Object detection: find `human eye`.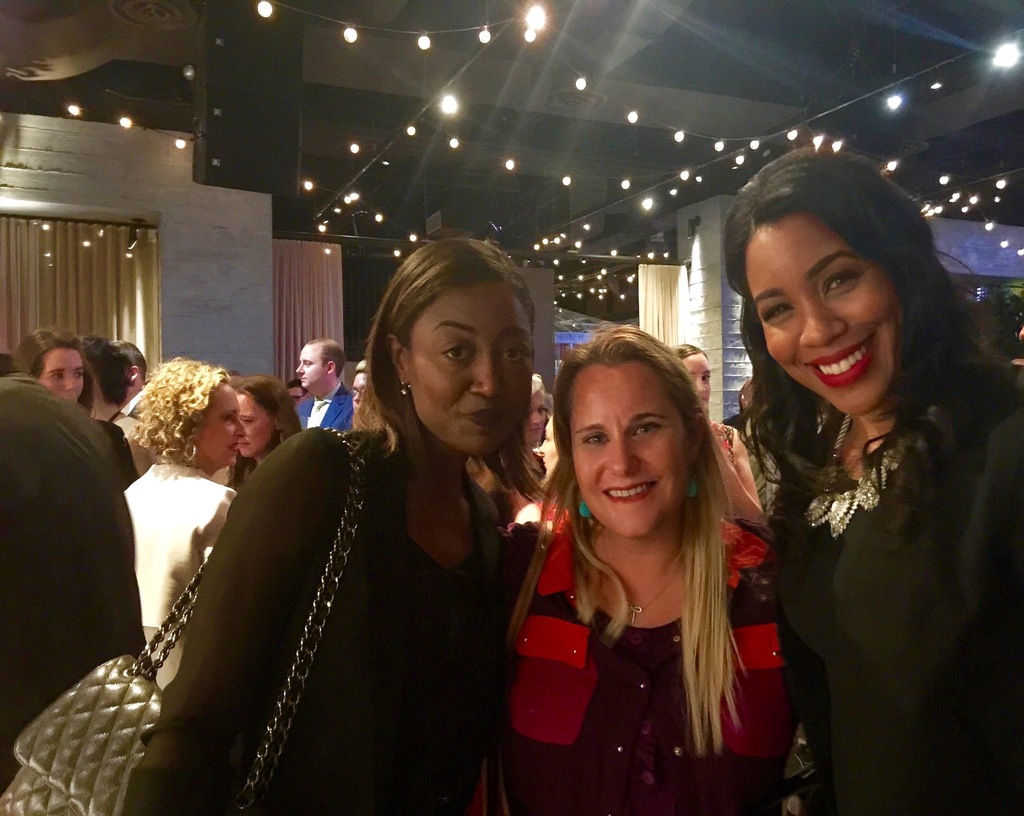
<bbox>826, 270, 865, 295</bbox>.
